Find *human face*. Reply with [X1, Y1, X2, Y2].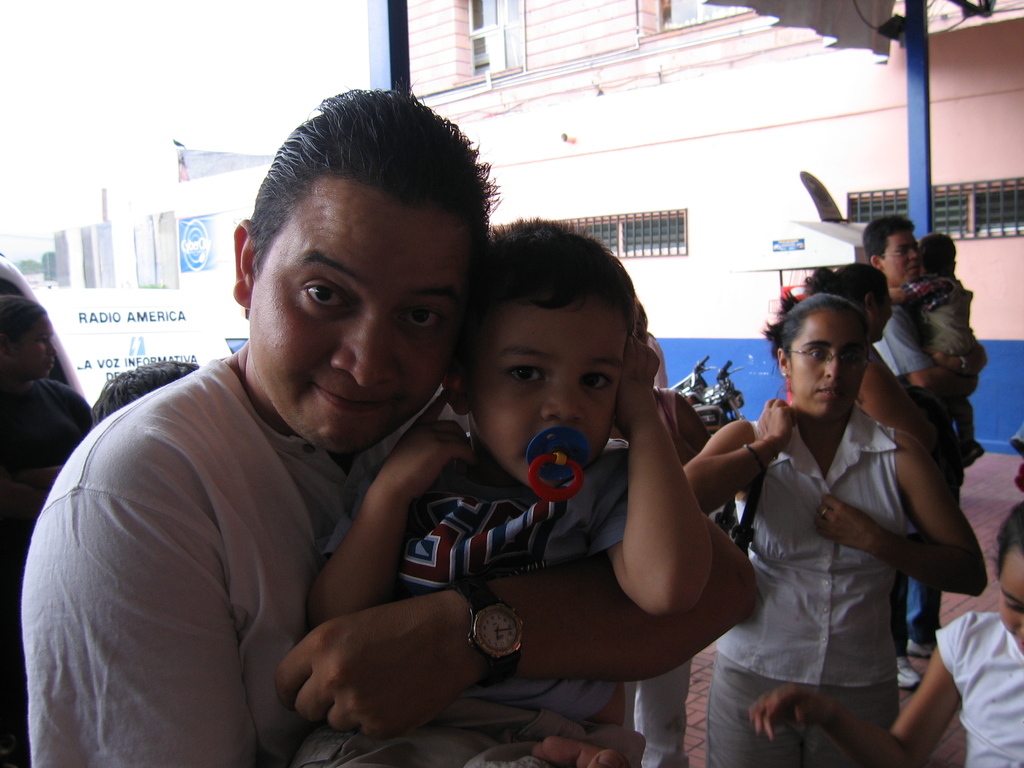
[793, 320, 856, 420].
